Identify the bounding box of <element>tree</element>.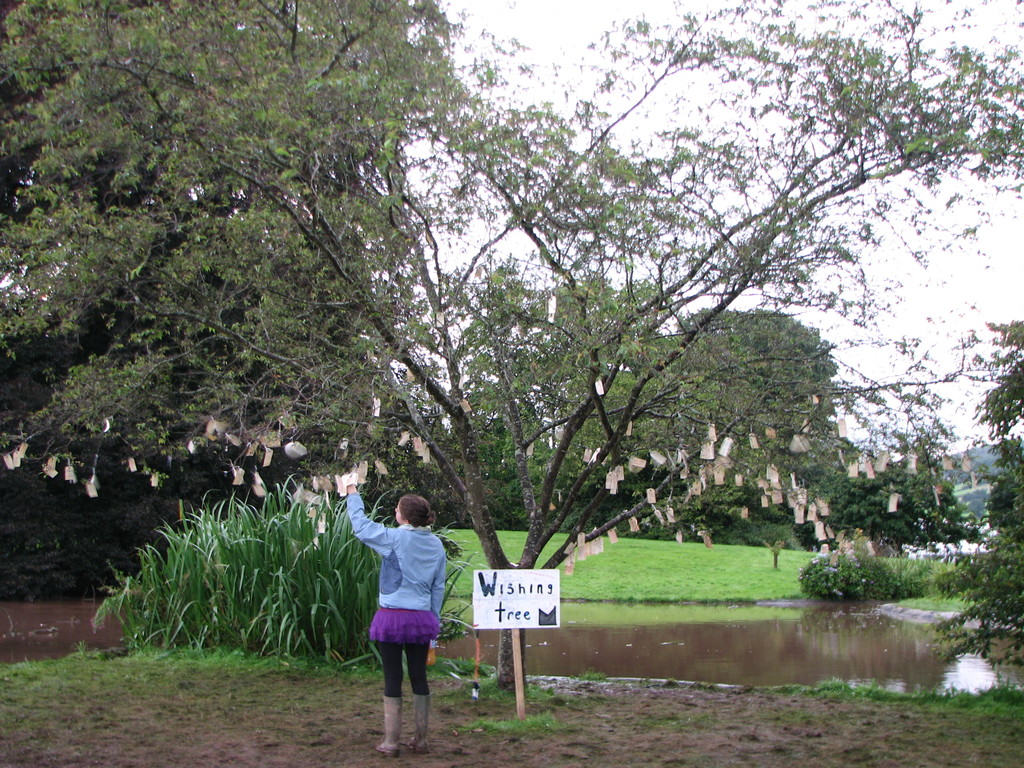
bbox=[828, 460, 966, 561].
